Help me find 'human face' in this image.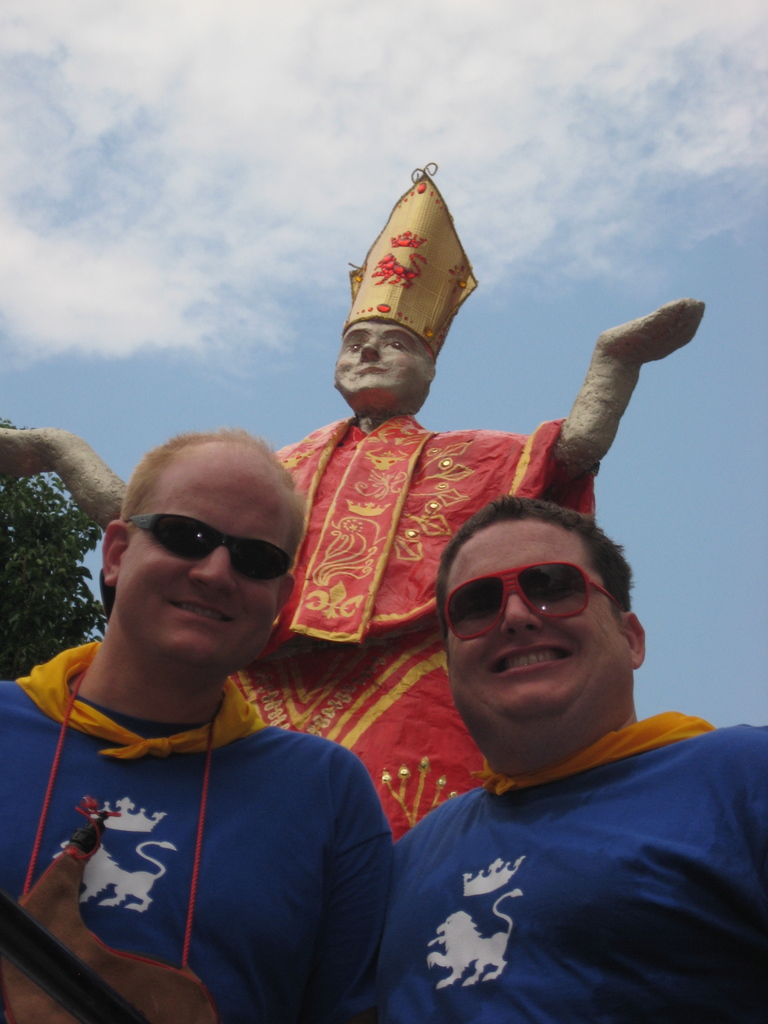
Found it: (x1=334, y1=325, x2=431, y2=416).
